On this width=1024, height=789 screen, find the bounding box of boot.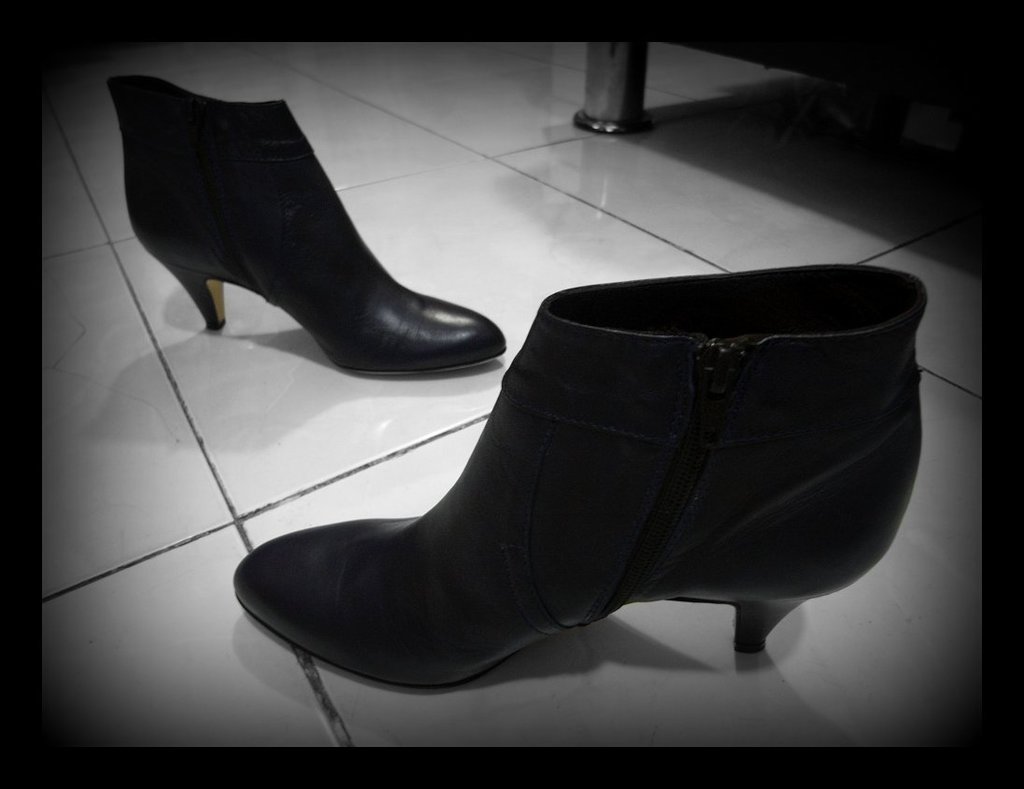
Bounding box: pyautogui.locateOnScreen(258, 268, 929, 730).
